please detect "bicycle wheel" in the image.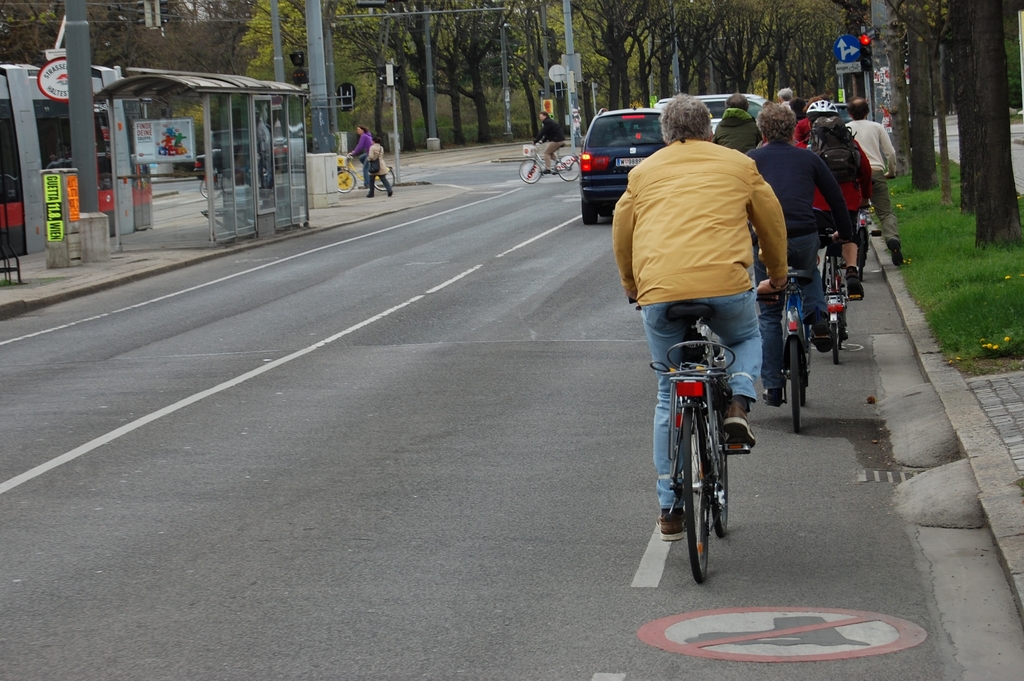
bbox(370, 167, 394, 193).
